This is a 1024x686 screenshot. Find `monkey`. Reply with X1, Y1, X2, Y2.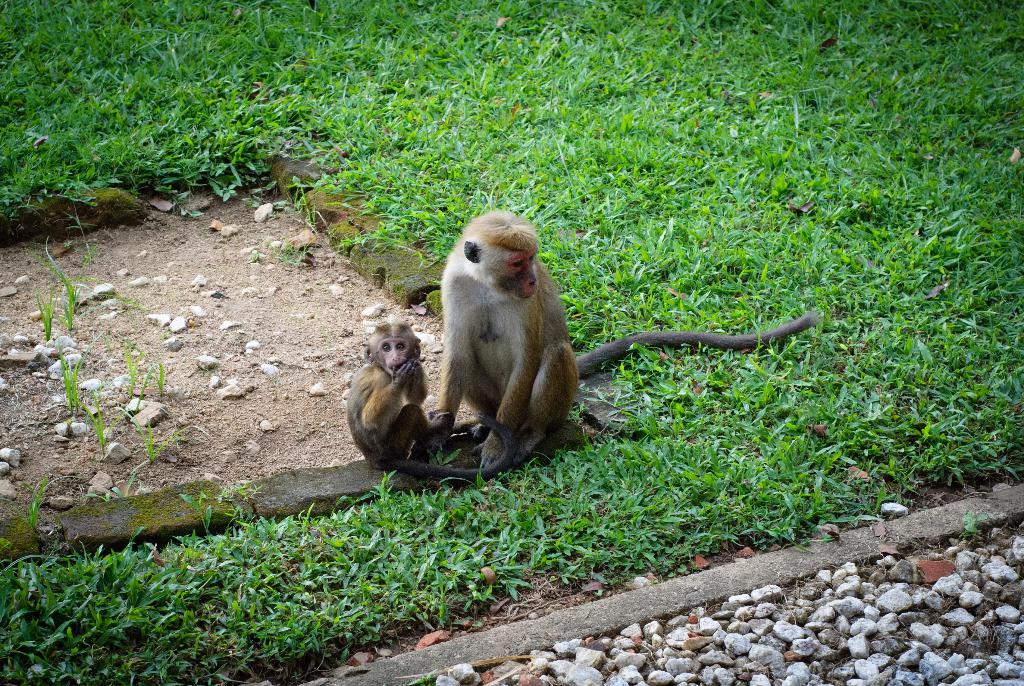
344, 318, 520, 477.
